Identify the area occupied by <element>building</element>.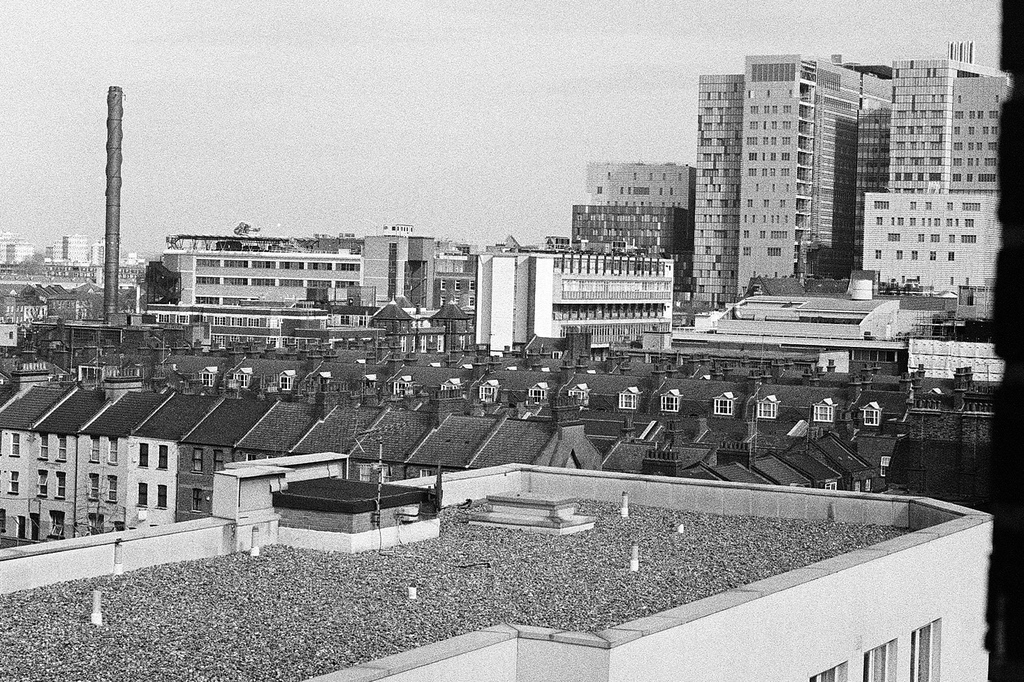
Area: [473,248,674,358].
